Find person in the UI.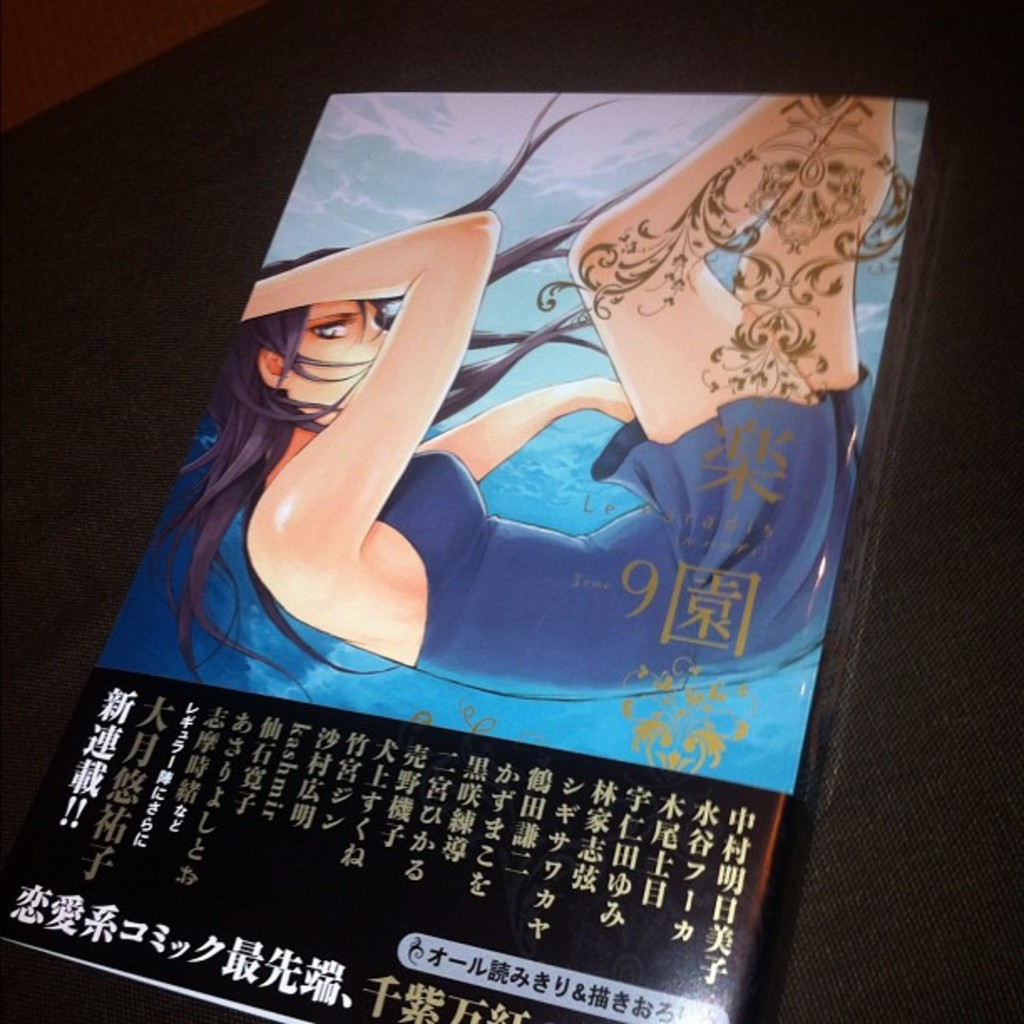
UI element at 131:90:897:704.
